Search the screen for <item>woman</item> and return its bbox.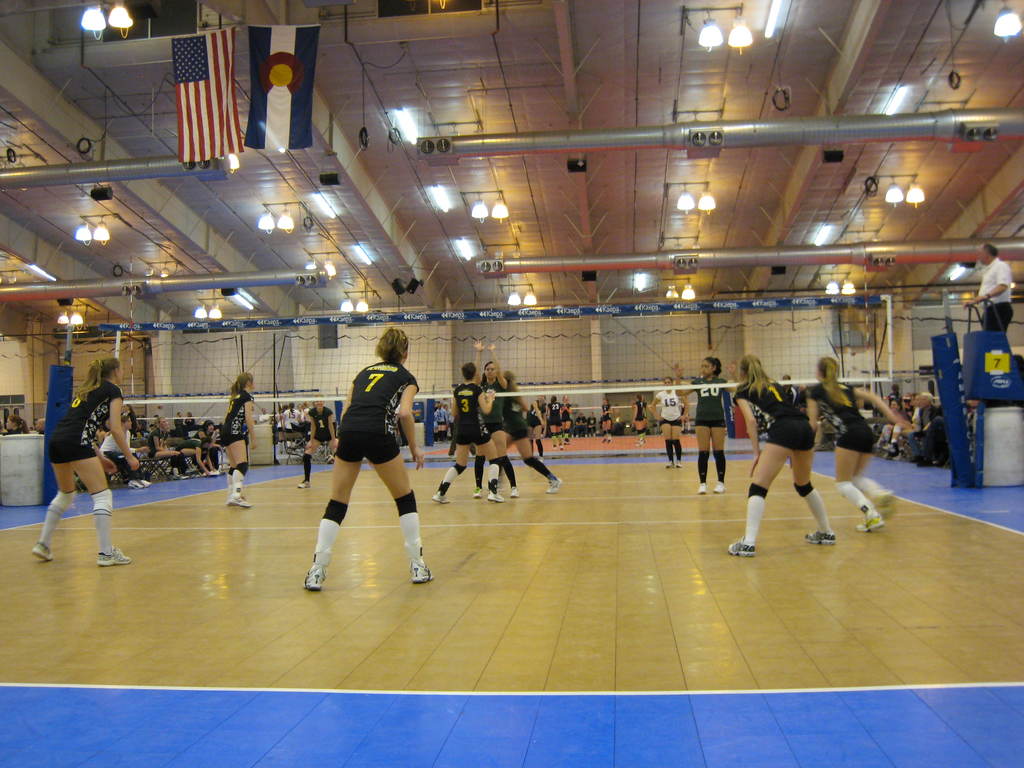
Found: locate(724, 355, 838, 562).
